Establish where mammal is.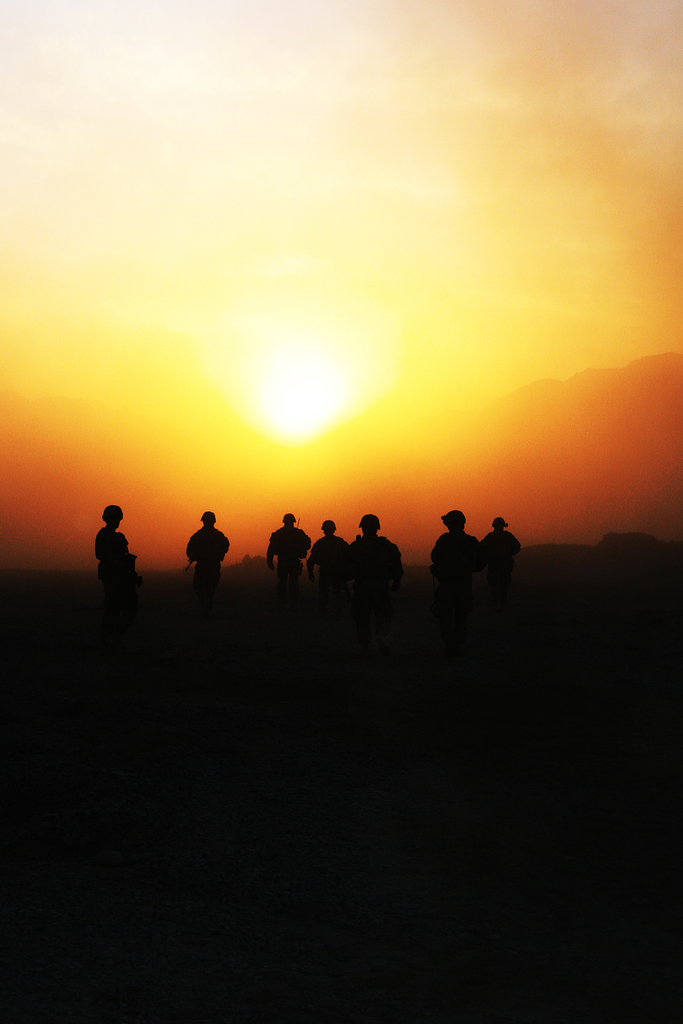
Established at 268:510:313:584.
